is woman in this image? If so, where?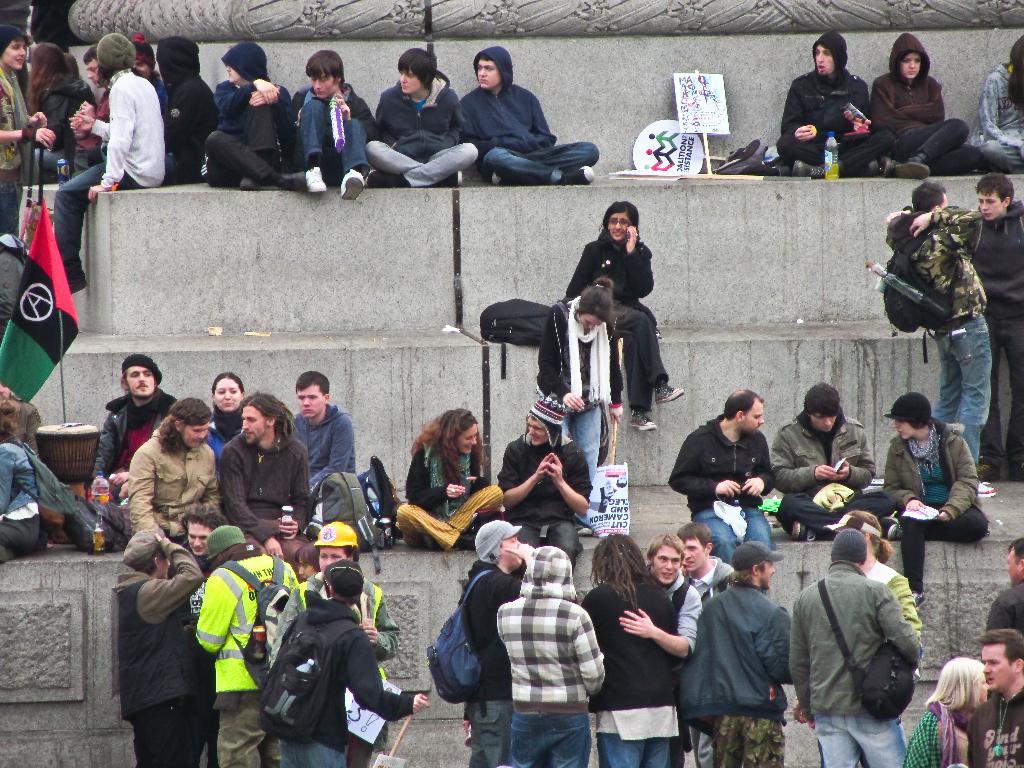
Yes, at (left=564, top=198, right=687, bottom=431).
